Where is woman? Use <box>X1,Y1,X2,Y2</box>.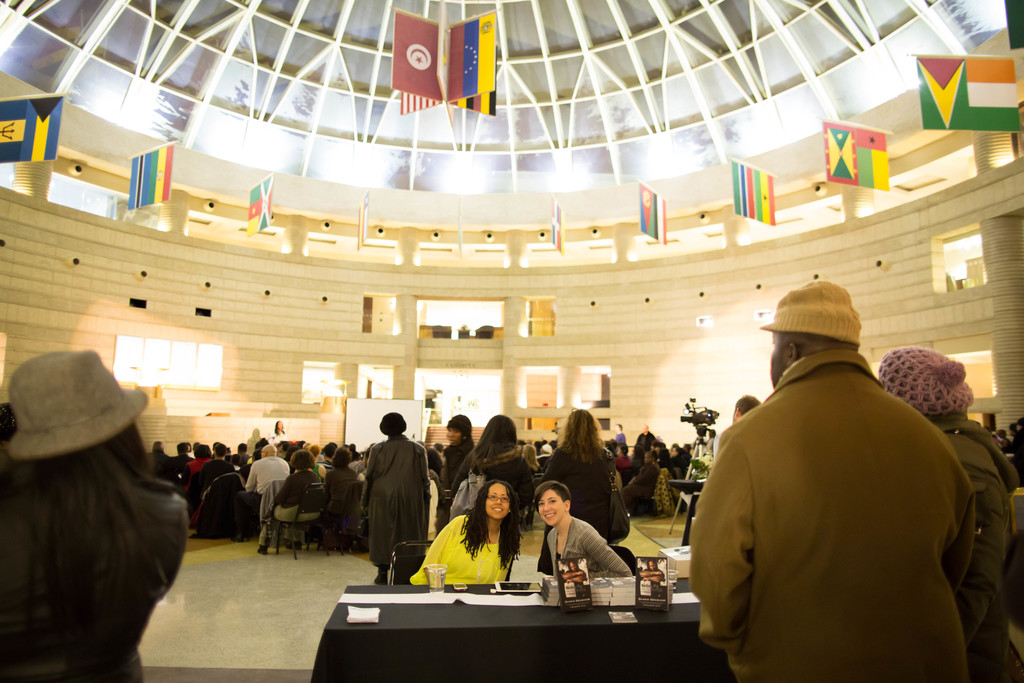
<box>535,479,631,578</box>.
